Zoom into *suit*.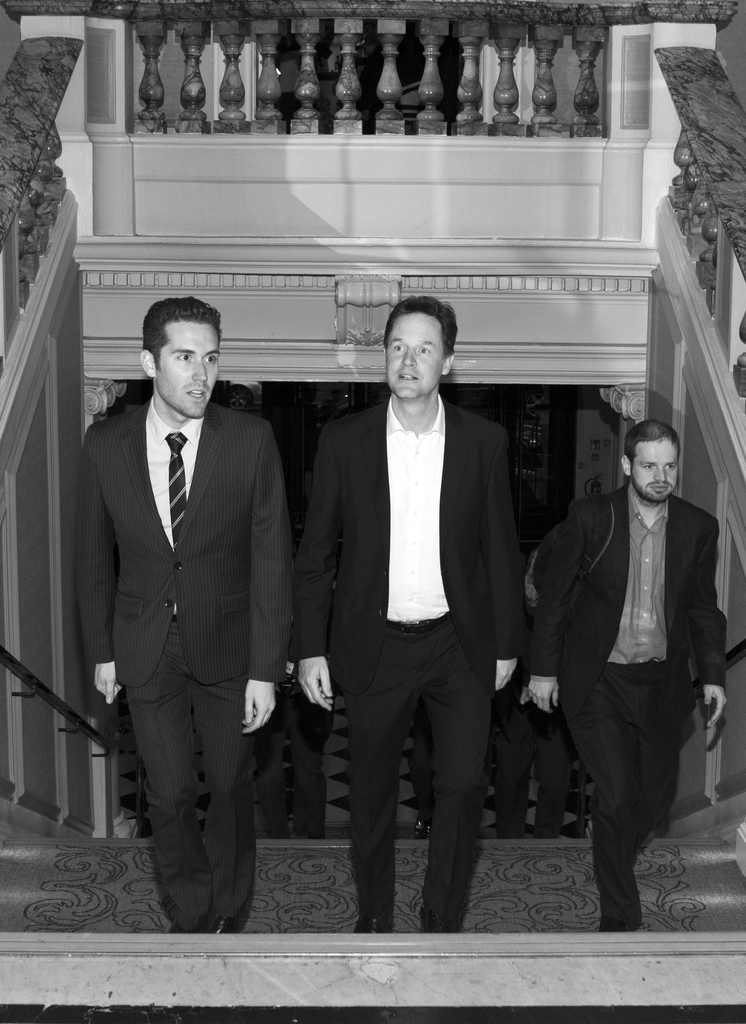
Zoom target: [x1=288, y1=385, x2=530, y2=931].
